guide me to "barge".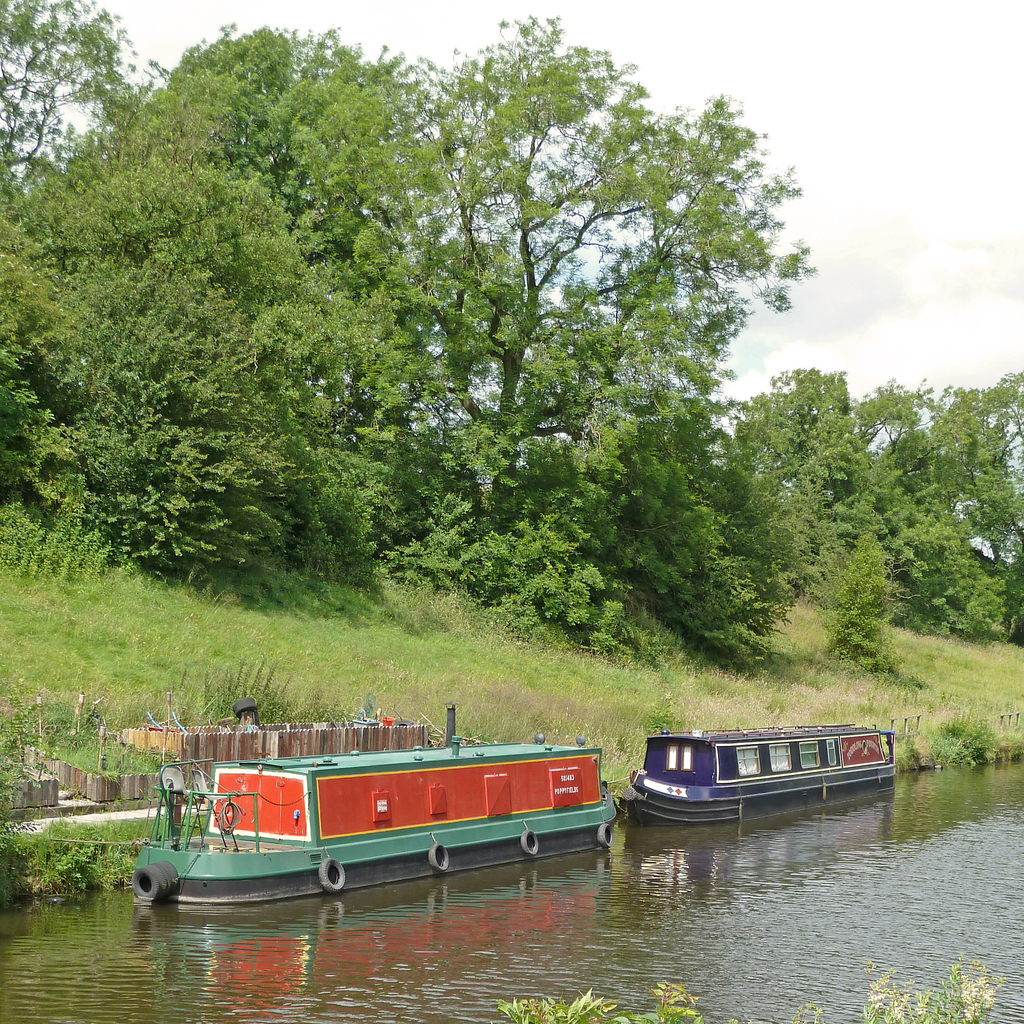
Guidance: Rect(131, 706, 620, 904).
